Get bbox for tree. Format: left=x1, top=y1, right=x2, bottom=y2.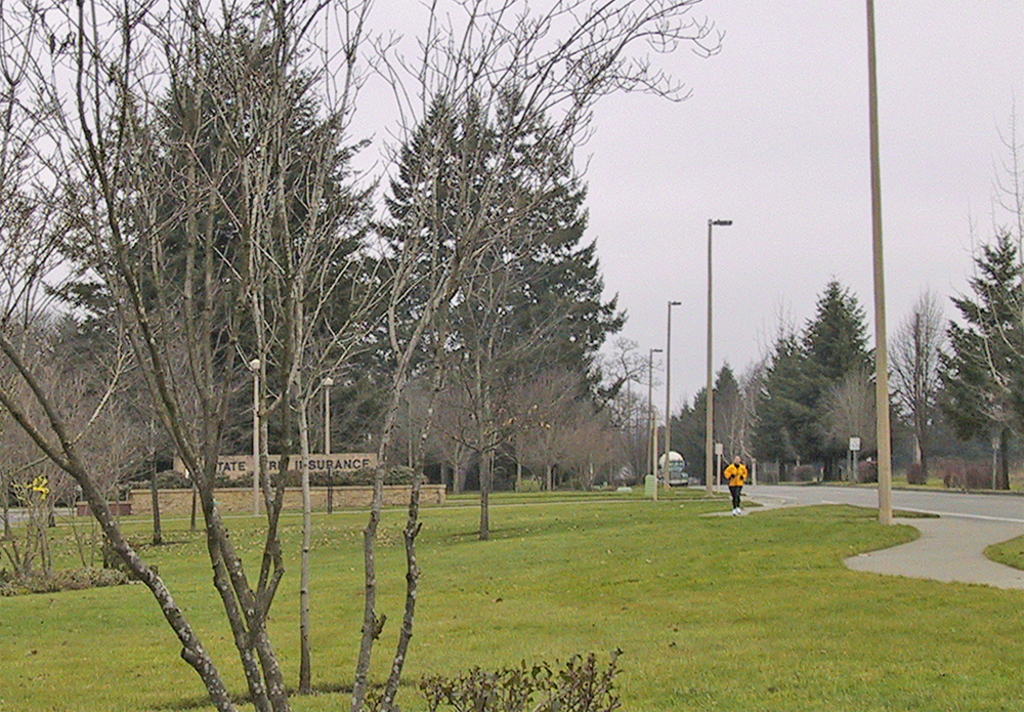
left=852, top=286, right=941, bottom=478.
